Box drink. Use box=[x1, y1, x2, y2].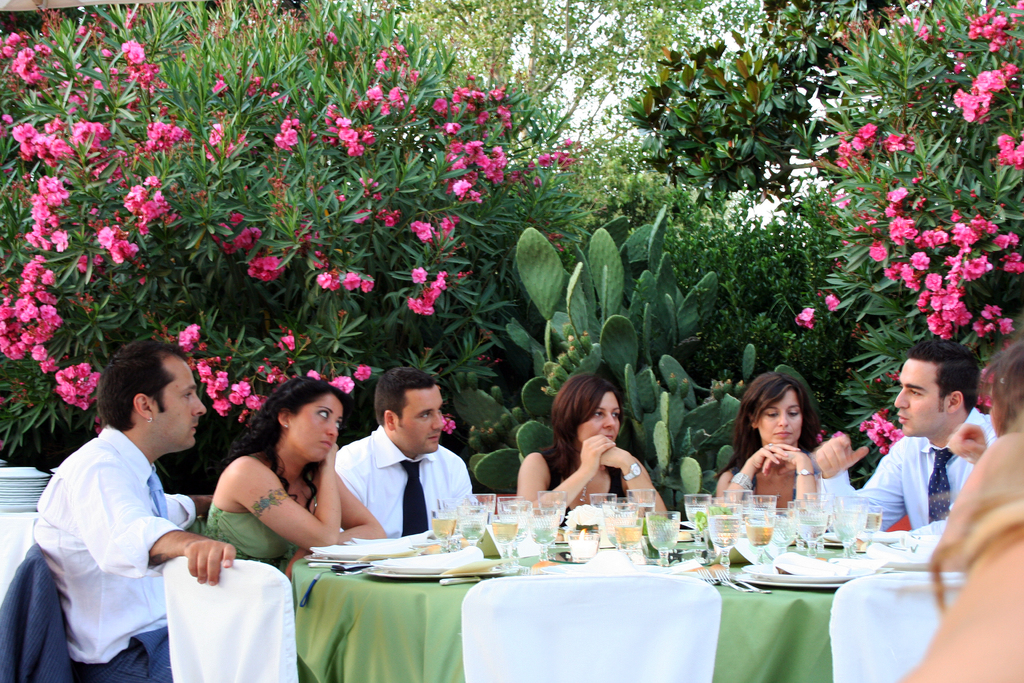
box=[634, 505, 657, 520].
